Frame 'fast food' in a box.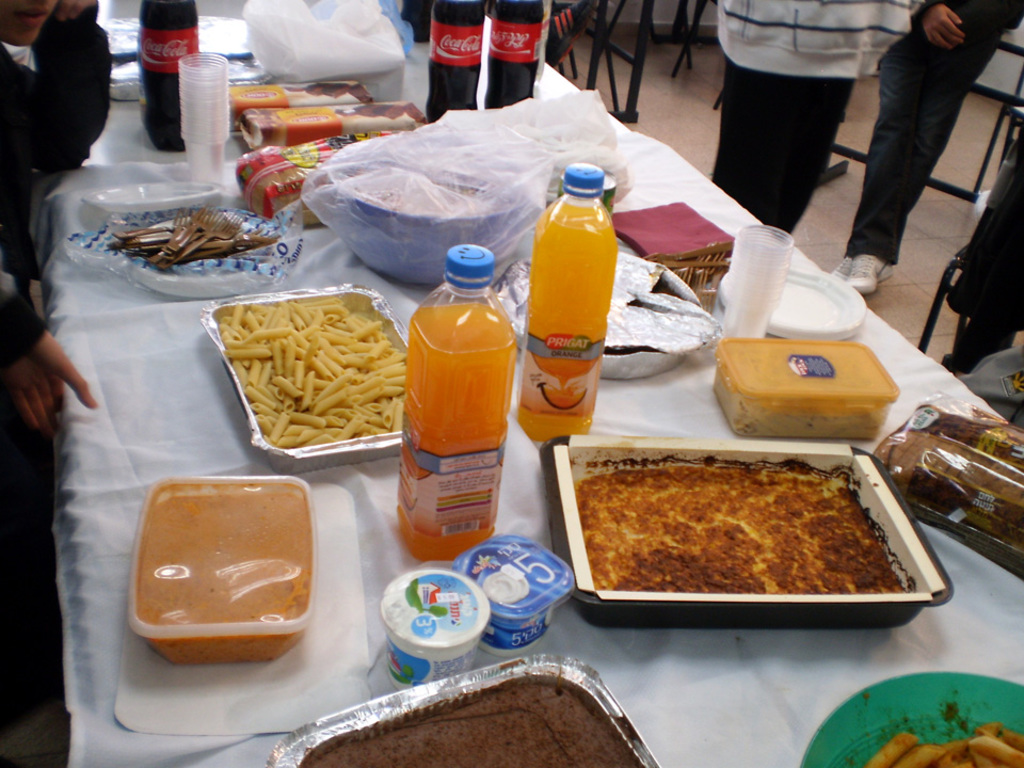
851/732/1023/767.
